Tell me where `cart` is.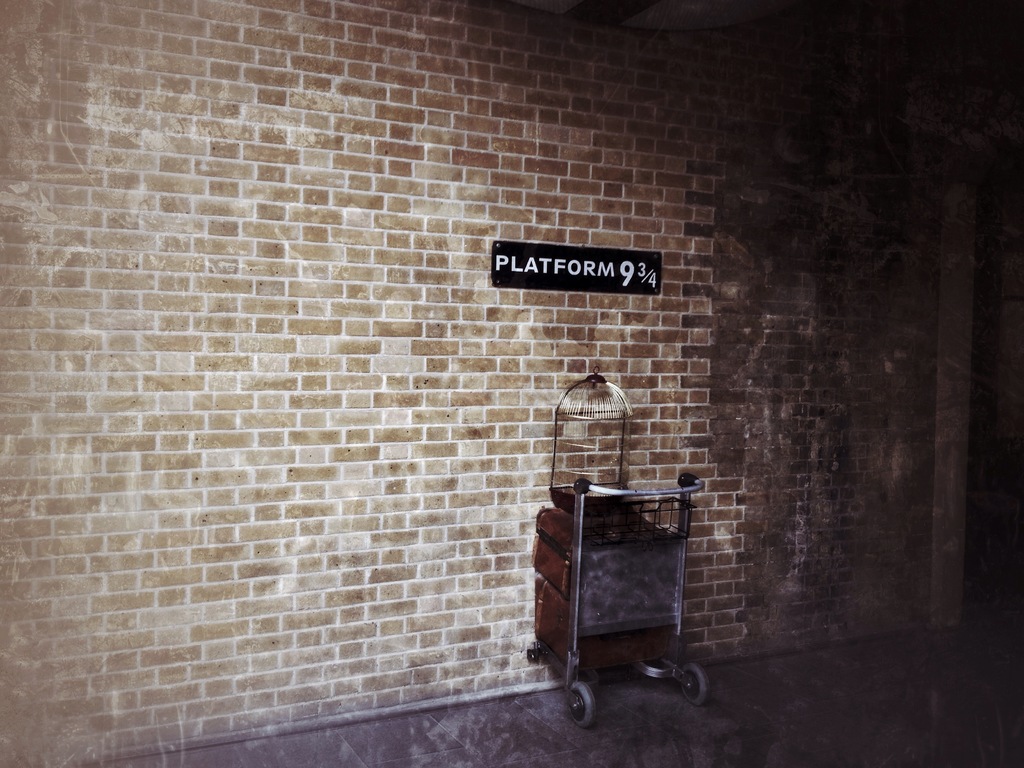
`cart` is at <bbox>526, 471, 714, 728</bbox>.
